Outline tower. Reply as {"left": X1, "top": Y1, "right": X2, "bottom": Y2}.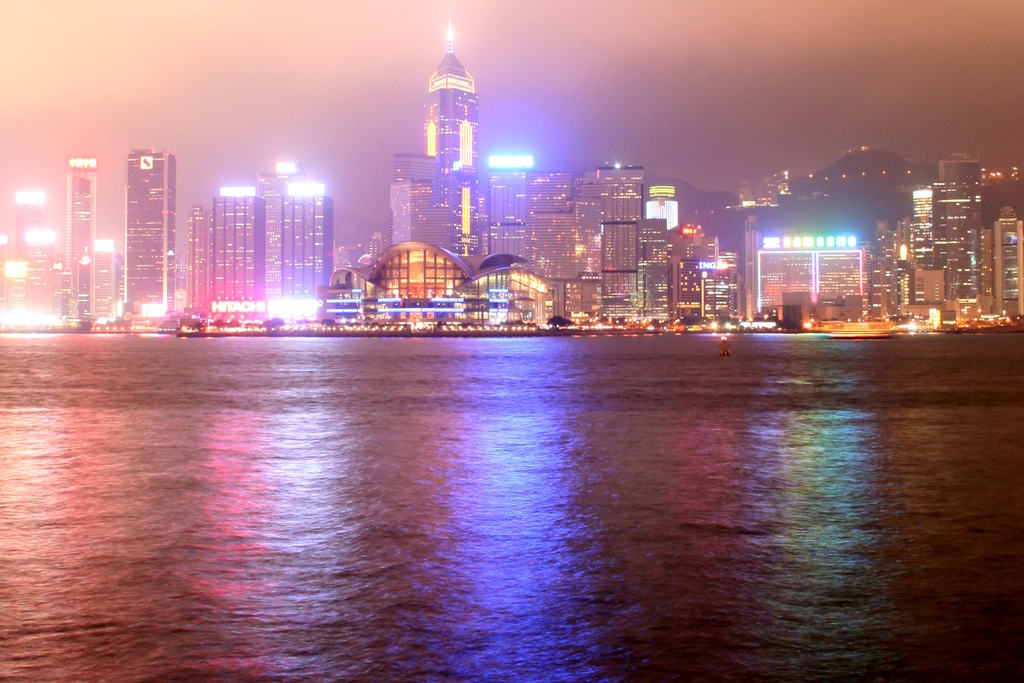
{"left": 123, "top": 145, "right": 175, "bottom": 311}.
